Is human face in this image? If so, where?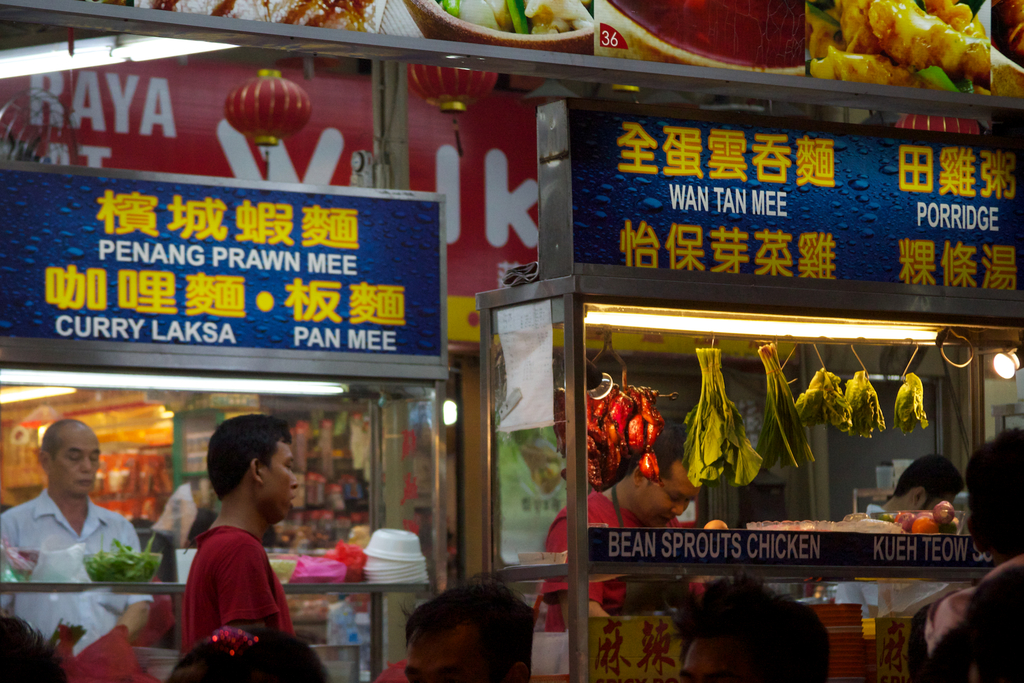
Yes, at region(406, 634, 493, 682).
